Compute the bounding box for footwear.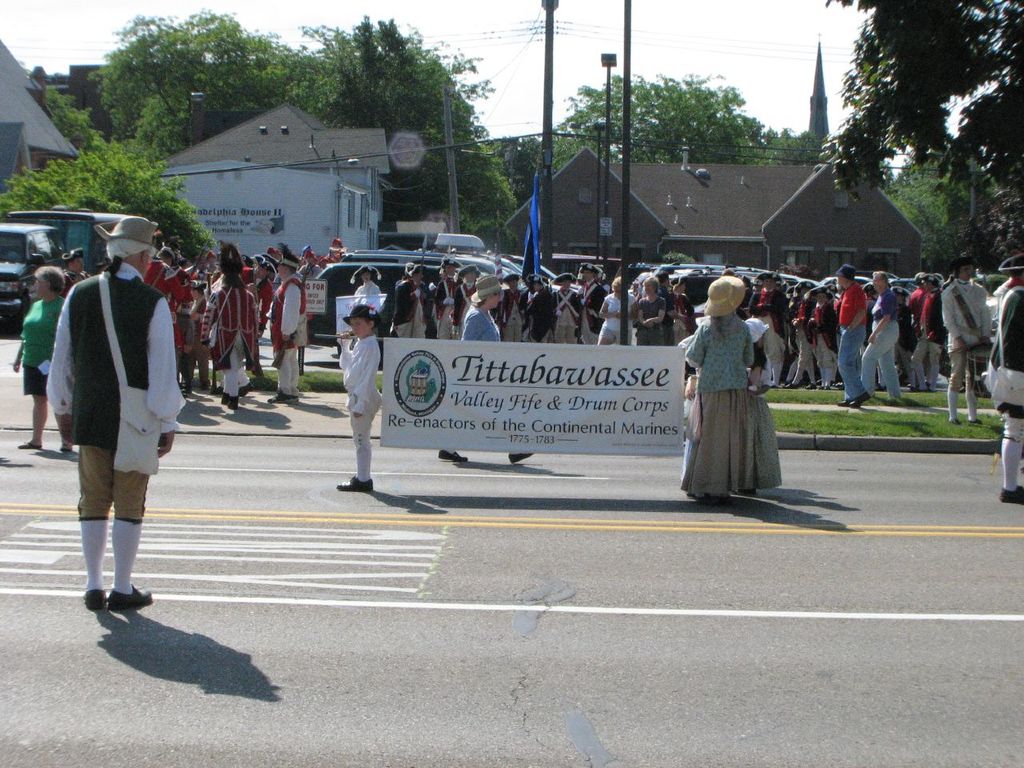
<region>436, 449, 468, 466</region>.
